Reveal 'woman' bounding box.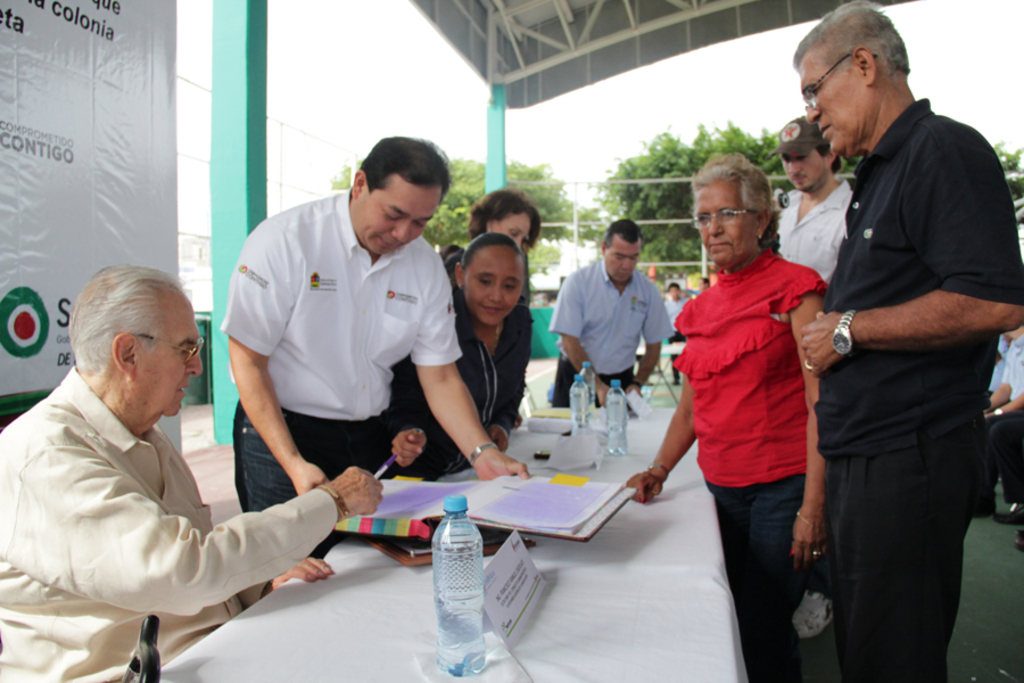
Revealed: 624/150/835/682.
